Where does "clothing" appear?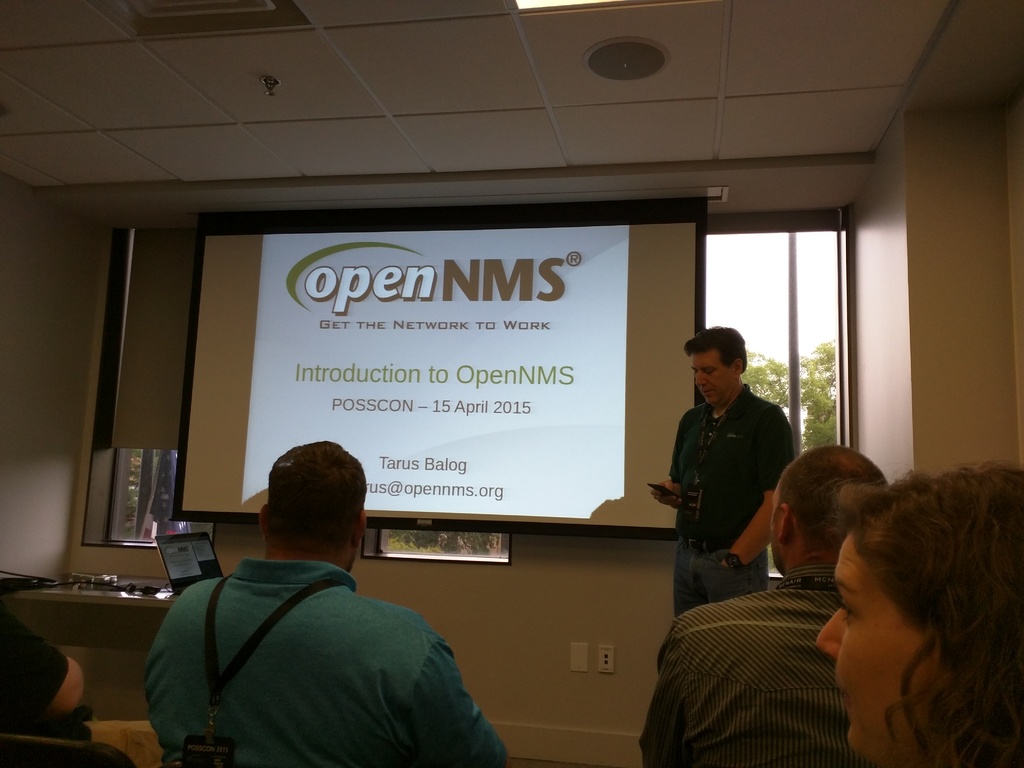
Appears at (x1=141, y1=559, x2=507, y2=767).
